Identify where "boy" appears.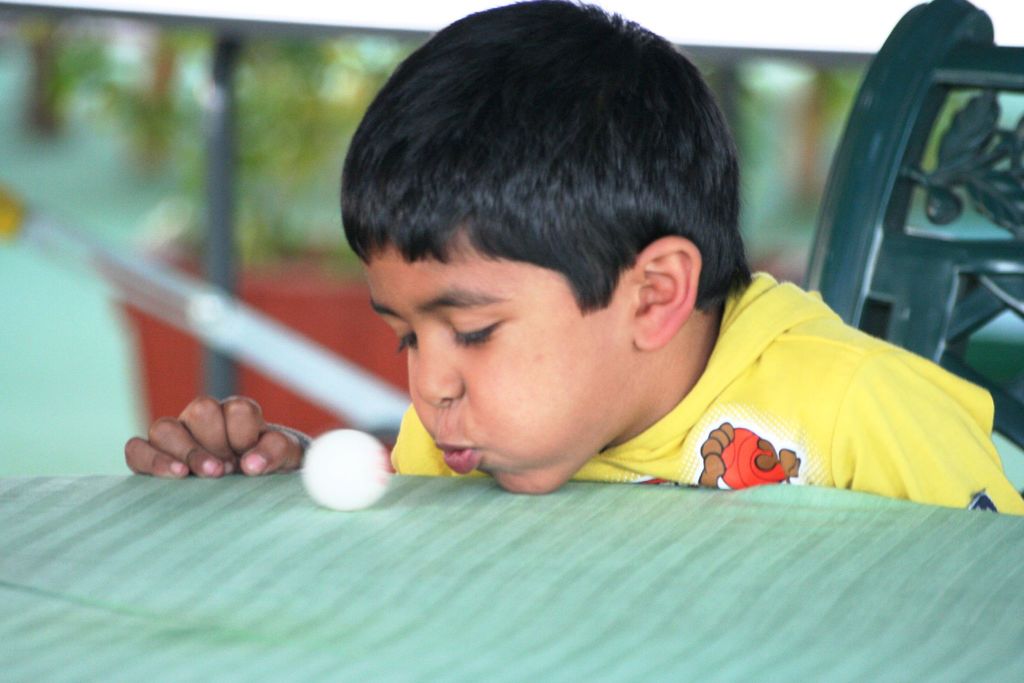
Appears at 122,0,1023,516.
